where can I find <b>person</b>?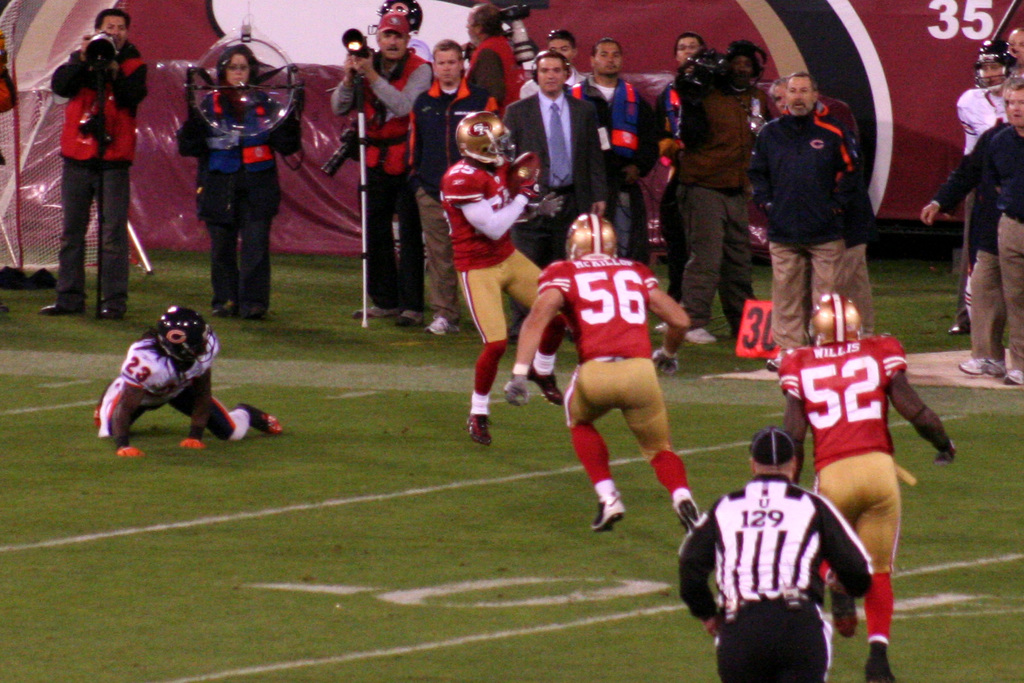
You can find it at crop(659, 39, 759, 341).
